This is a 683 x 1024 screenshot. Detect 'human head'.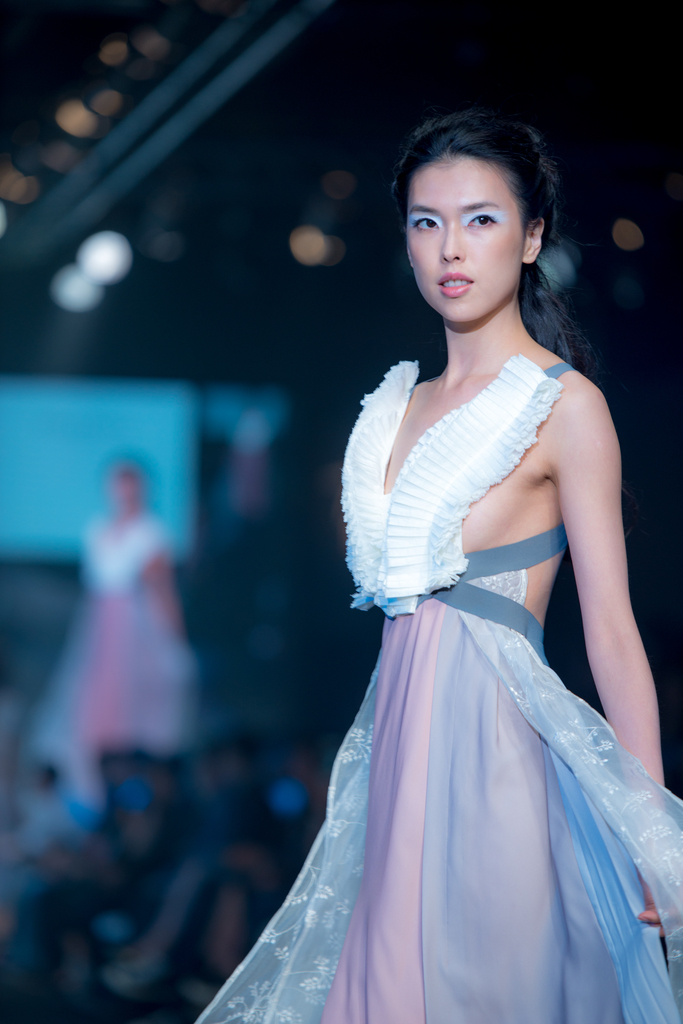
375:85:581:336.
